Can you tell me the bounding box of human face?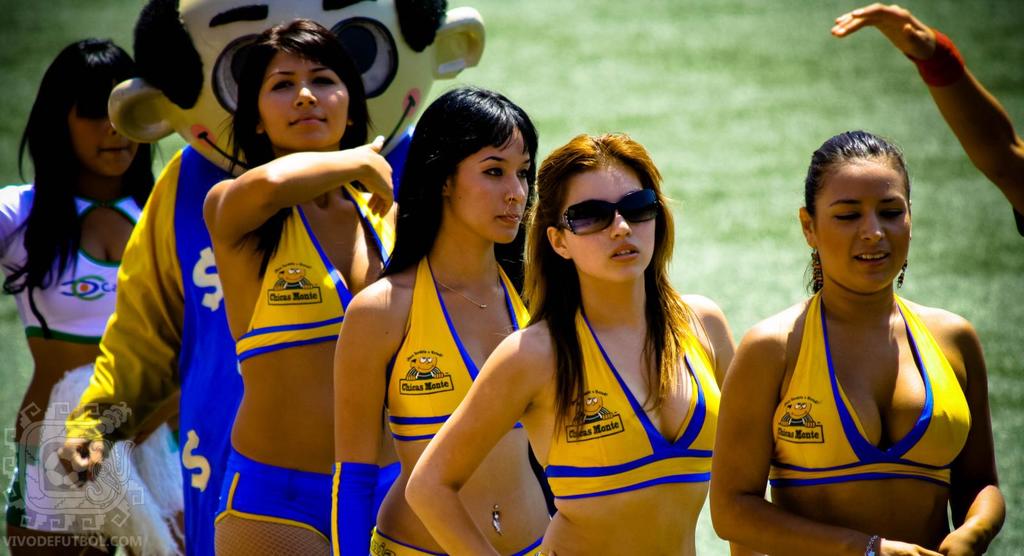
{"x1": 174, "y1": 0, "x2": 434, "y2": 177}.
